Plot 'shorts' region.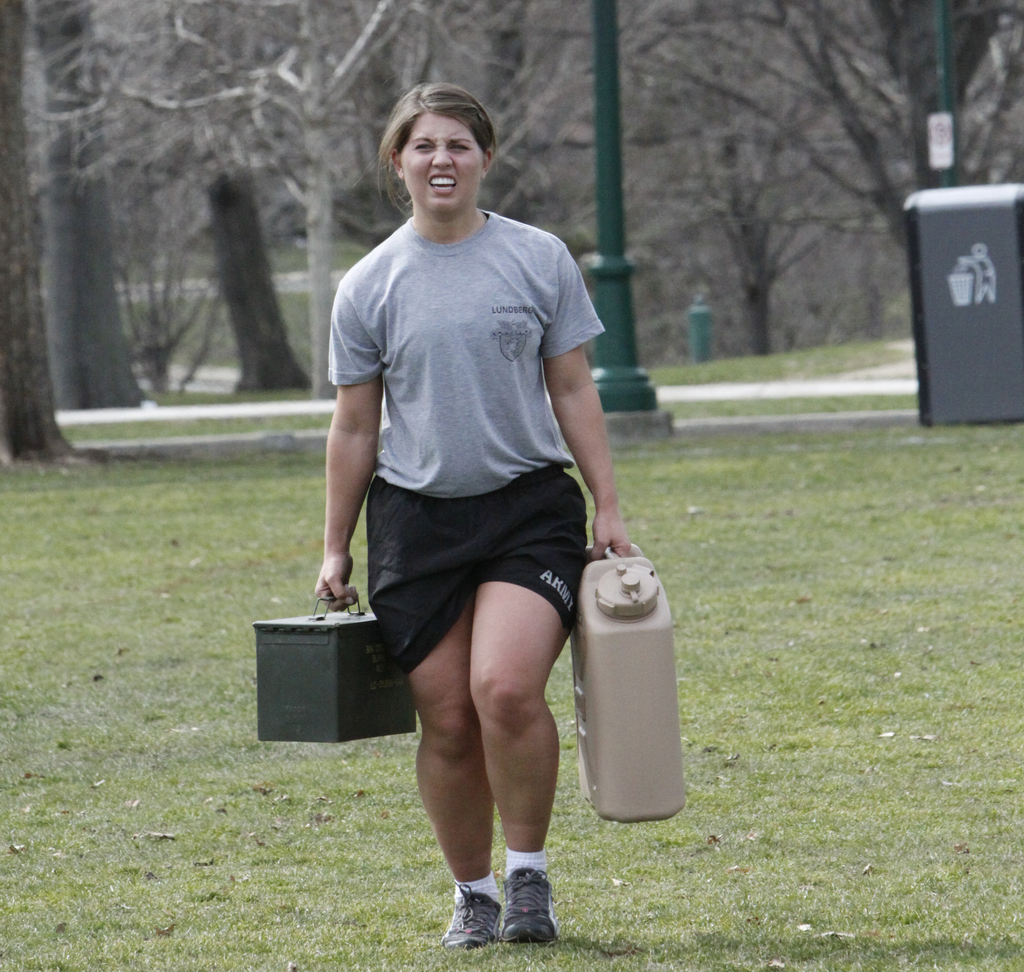
Plotted at box=[367, 458, 591, 672].
